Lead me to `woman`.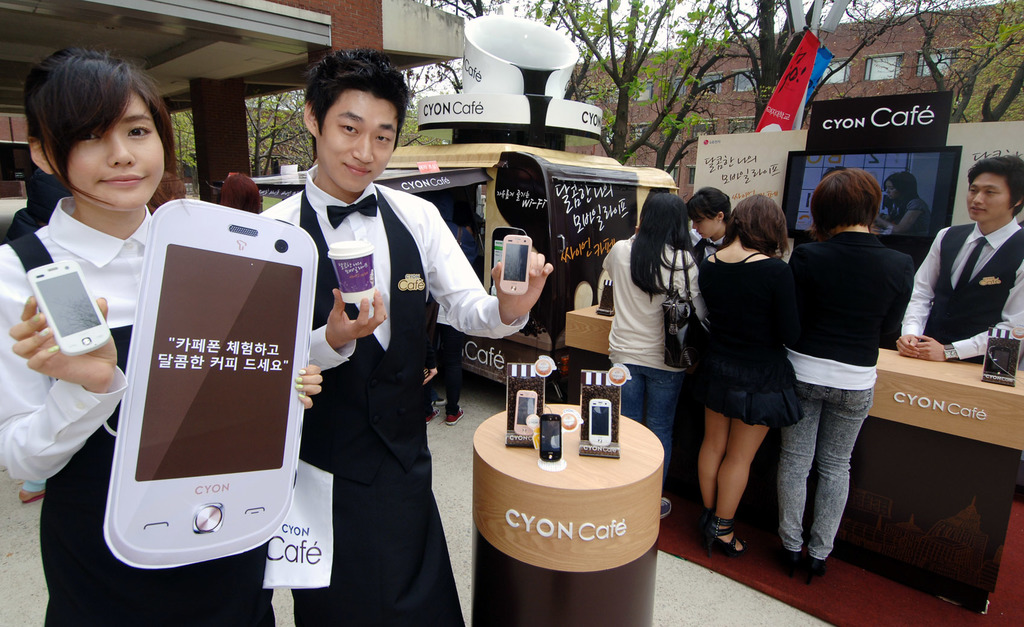
Lead to select_region(0, 51, 320, 626).
